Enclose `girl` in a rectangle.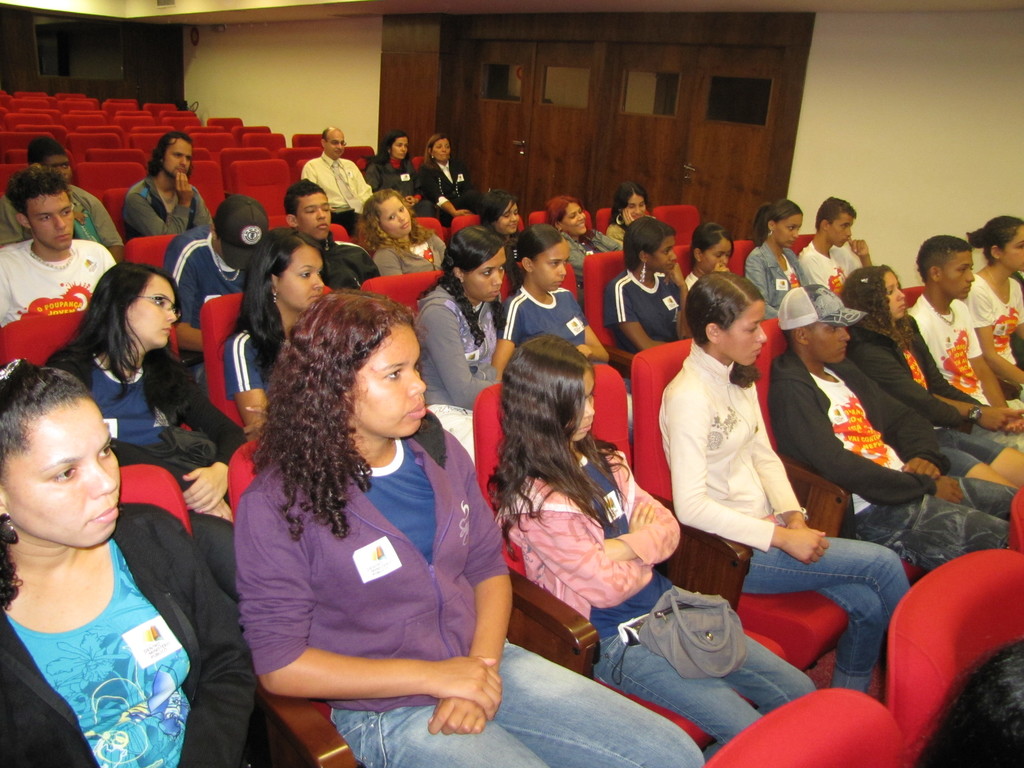
locate(46, 262, 239, 601).
